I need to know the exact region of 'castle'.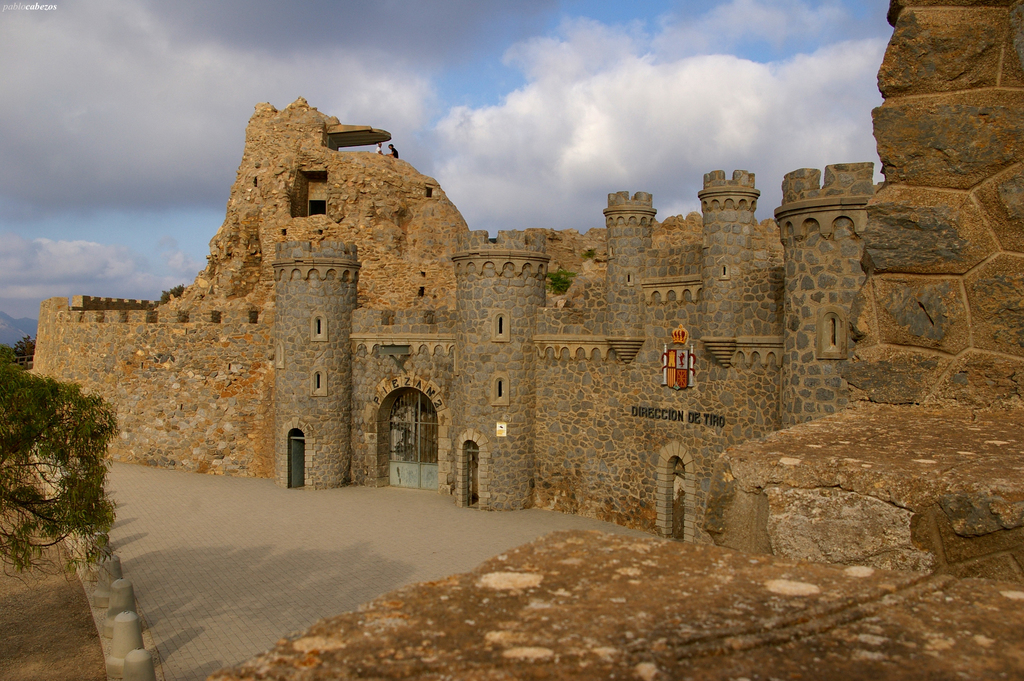
Region: 73,78,911,534.
